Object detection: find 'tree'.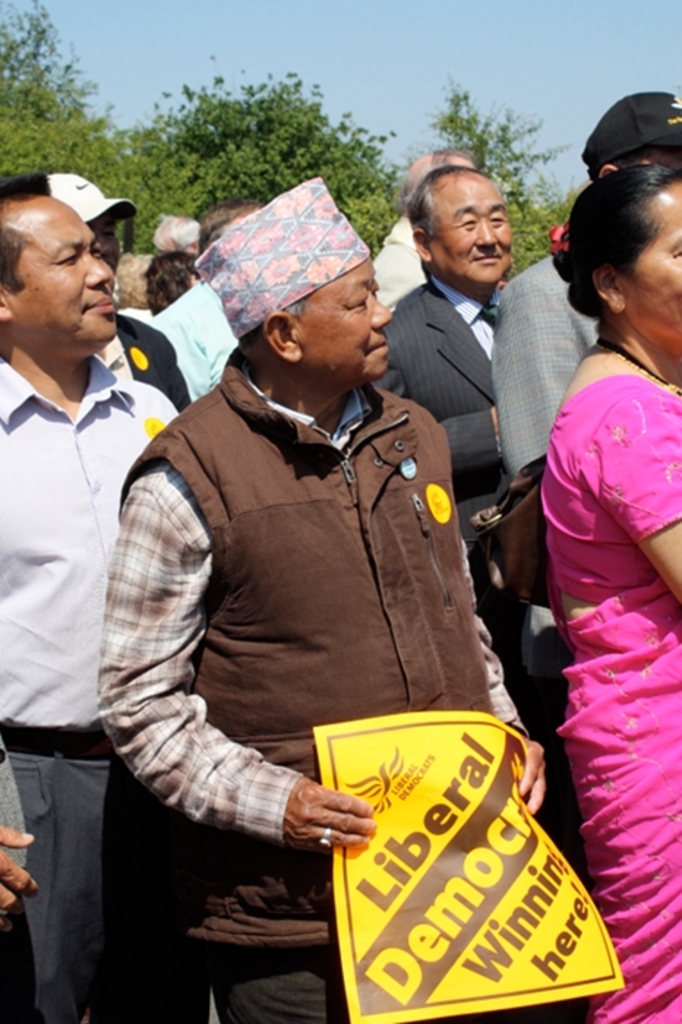
x1=152 y1=78 x2=392 y2=217.
